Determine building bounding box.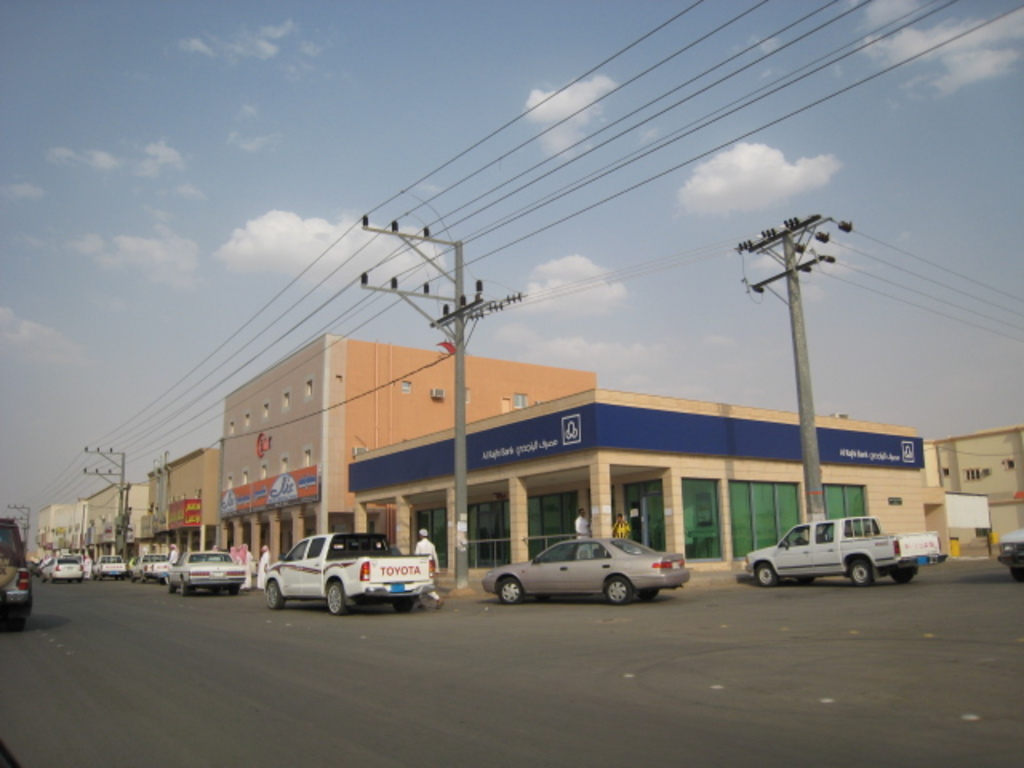
Determined: bbox=(77, 478, 150, 557).
